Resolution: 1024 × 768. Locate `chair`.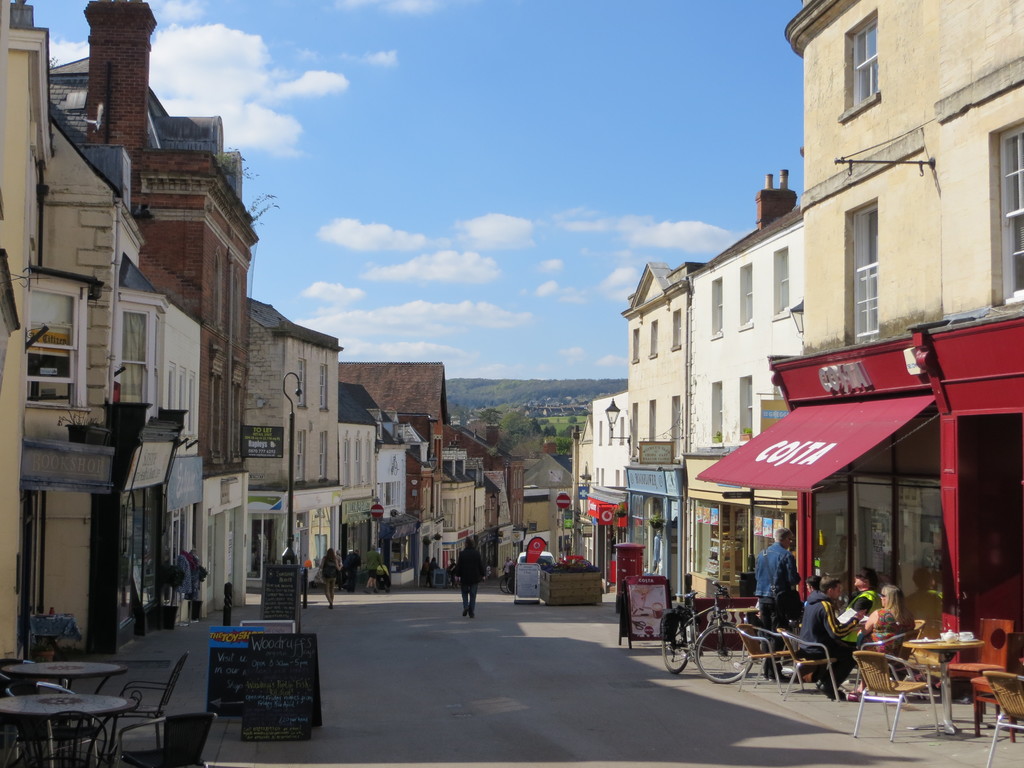
(735, 621, 803, 697).
